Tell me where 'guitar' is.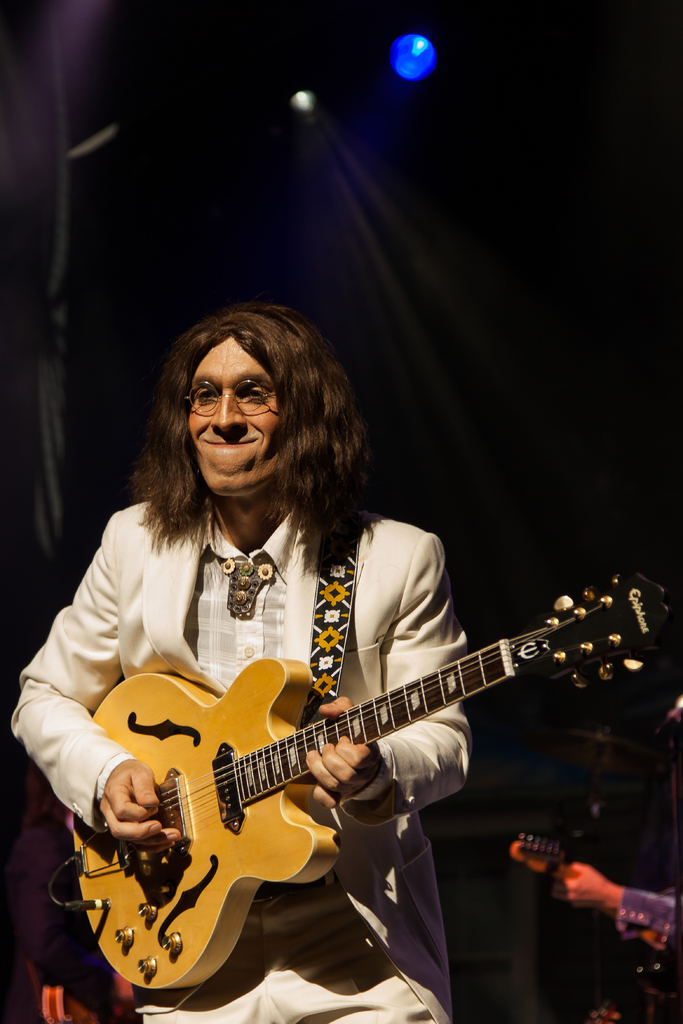
'guitar' is at 55,573,675,991.
